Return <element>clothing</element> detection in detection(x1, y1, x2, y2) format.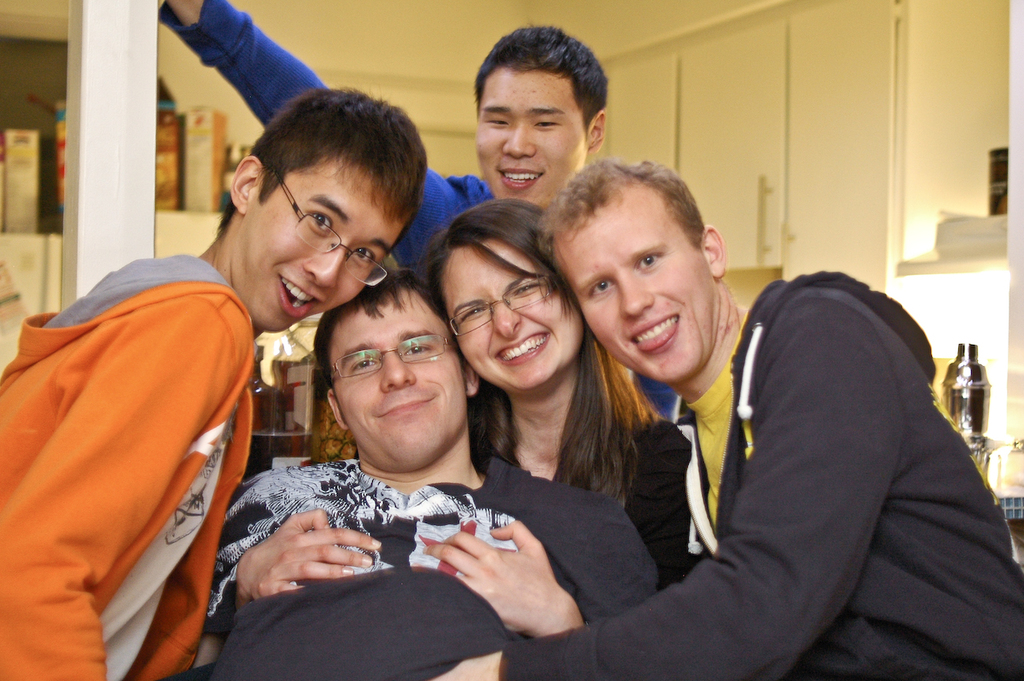
detection(201, 451, 662, 680).
